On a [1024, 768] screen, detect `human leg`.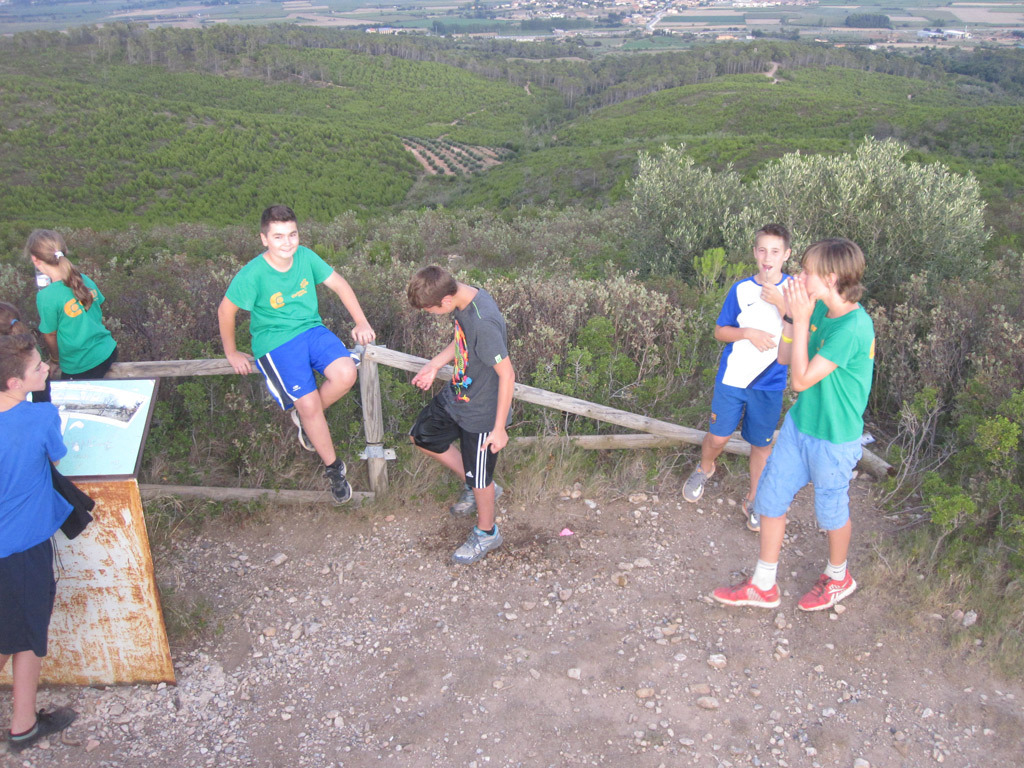
region(810, 439, 864, 613).
